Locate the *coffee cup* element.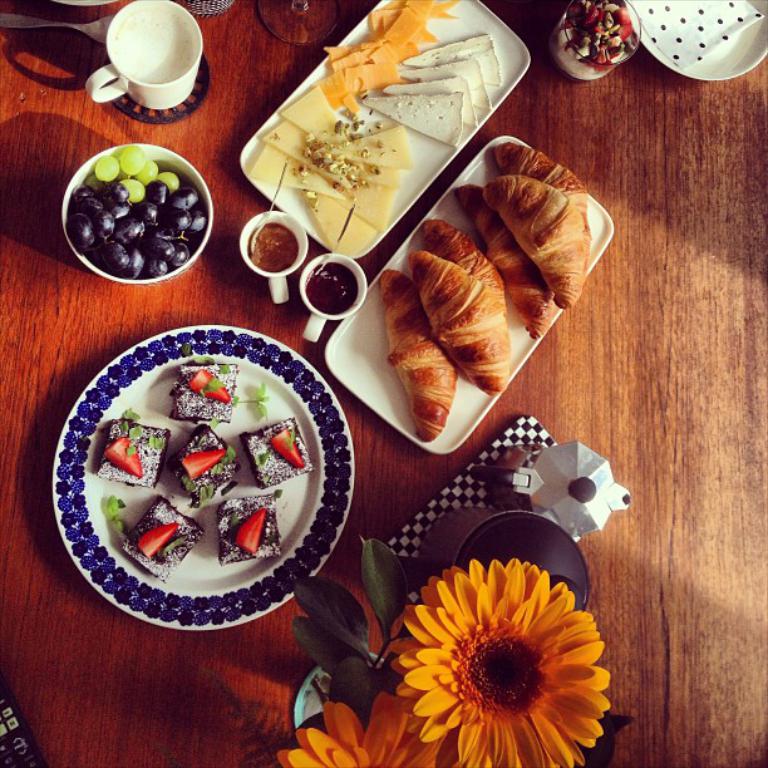
Element bbox: Rect(87, 0, 206, 114).
